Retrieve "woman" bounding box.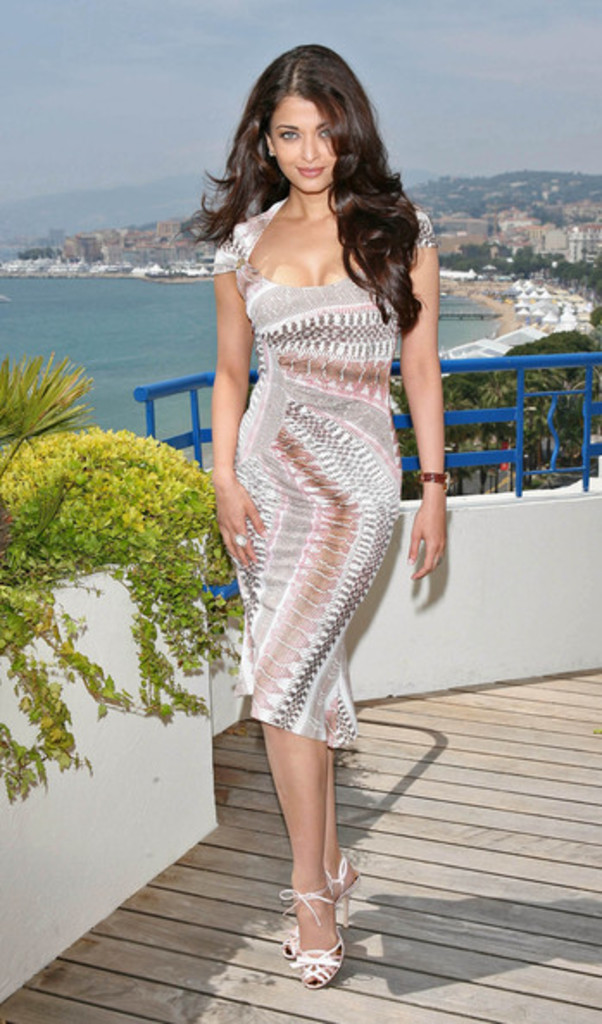
Bounding box: x1=167 y1=0 x2=433 y2=941.
